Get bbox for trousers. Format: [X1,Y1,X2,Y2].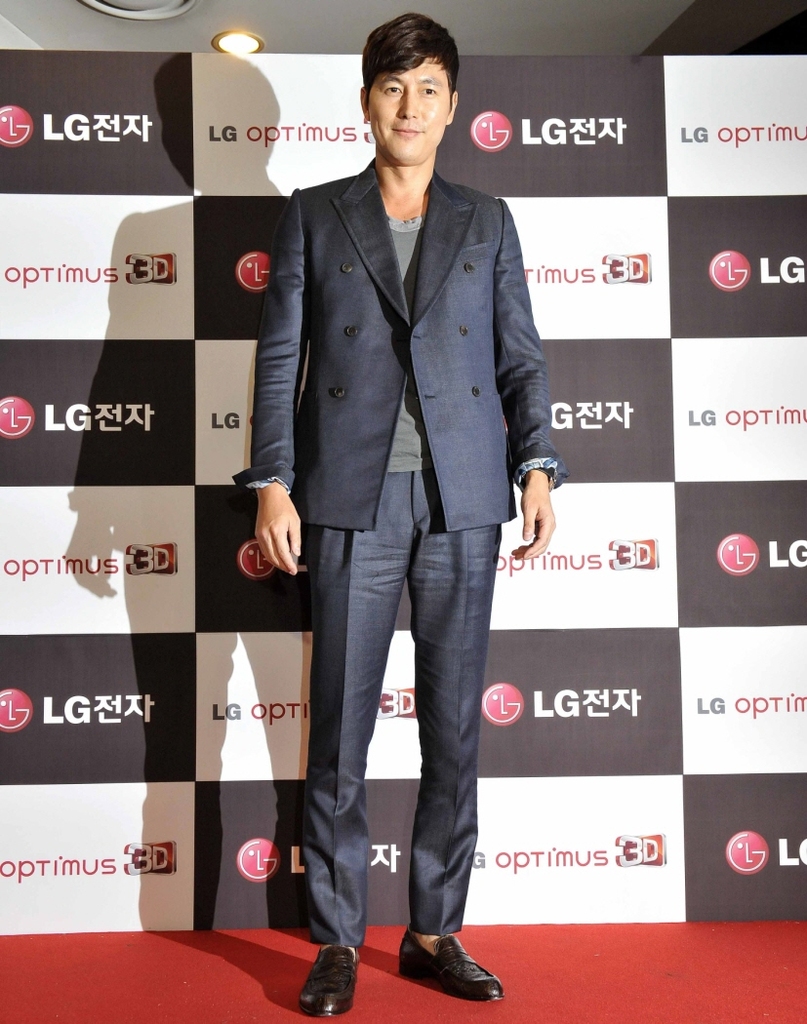
[273,420,500,980].
